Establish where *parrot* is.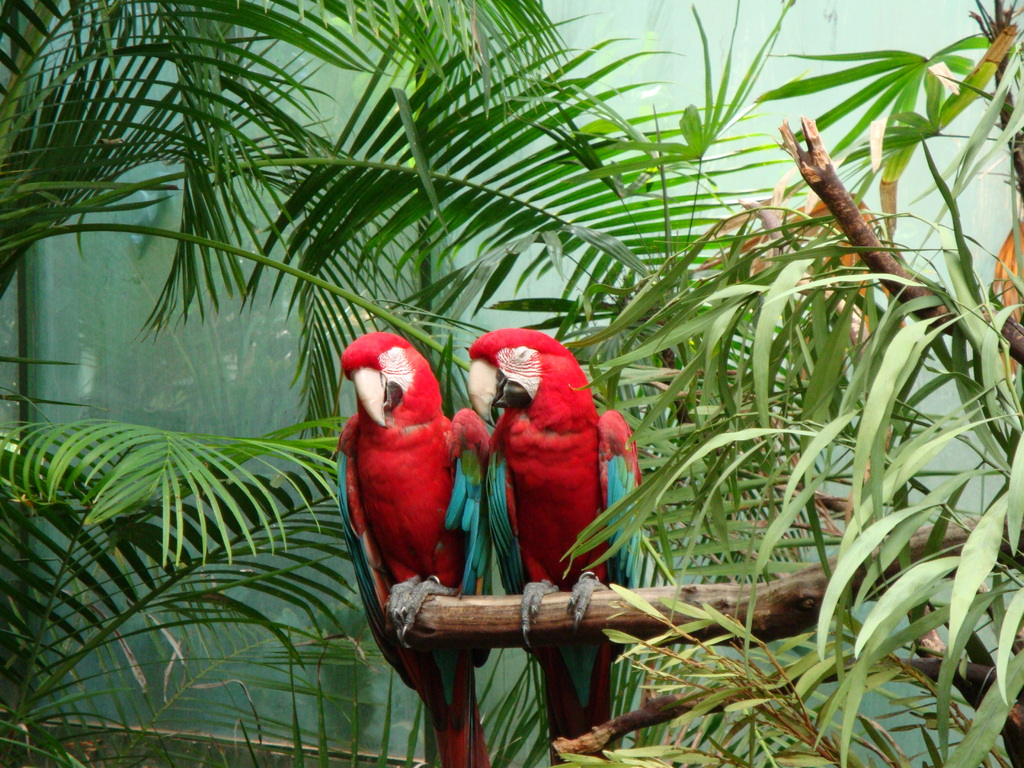
Established at (335, 326, 494, 767).
